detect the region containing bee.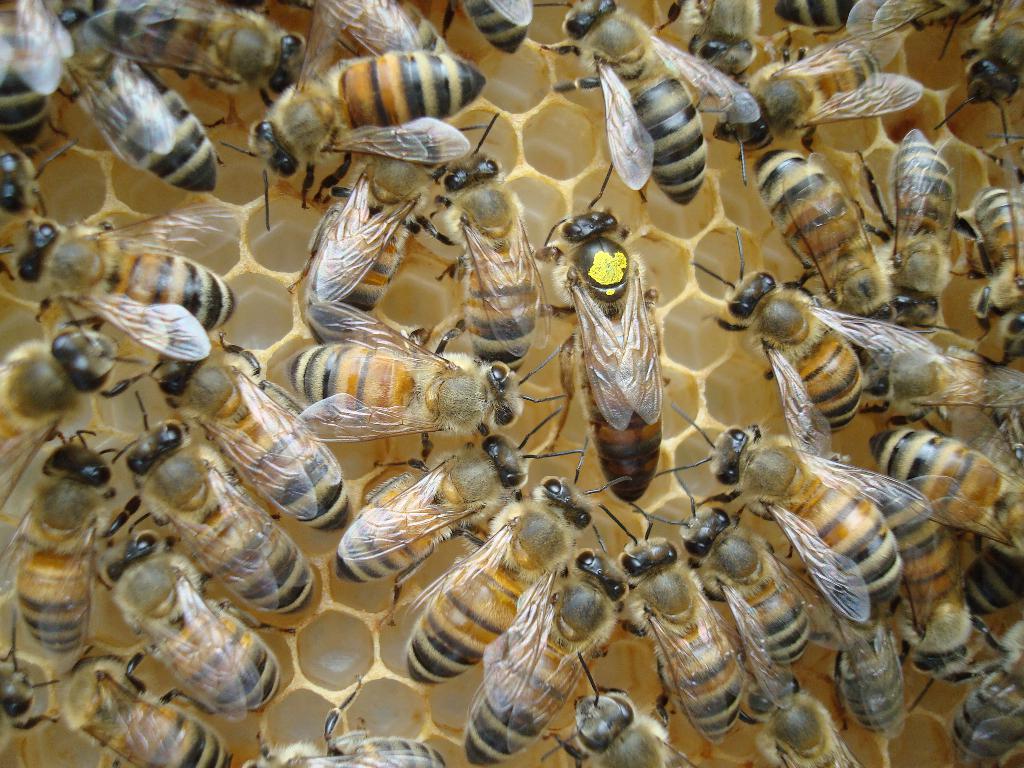
box(0, 0, 89, 159).
